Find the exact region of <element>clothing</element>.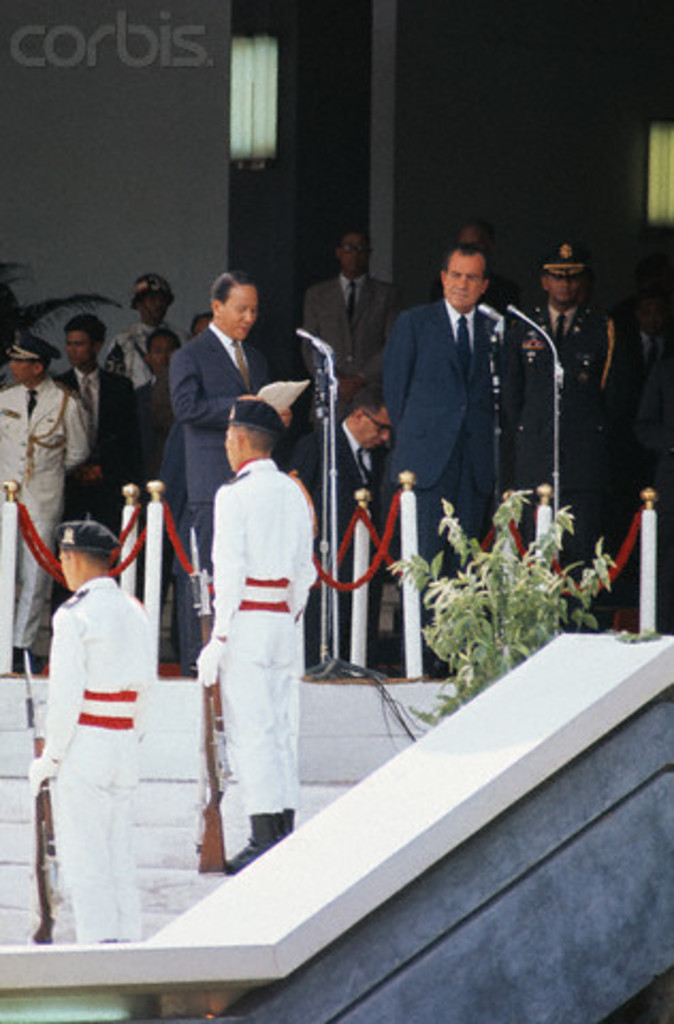
Exact region: select_region(303, 275, 397, 429).
